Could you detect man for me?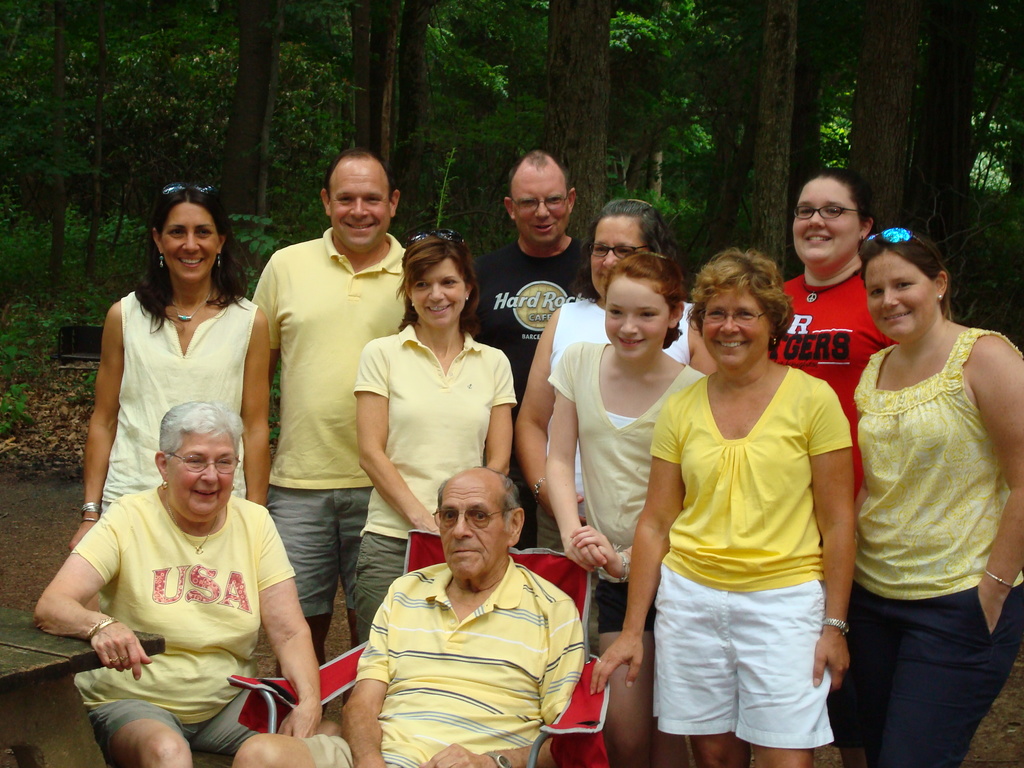
Detection result: l=240, t=154, r=396, b=669.
